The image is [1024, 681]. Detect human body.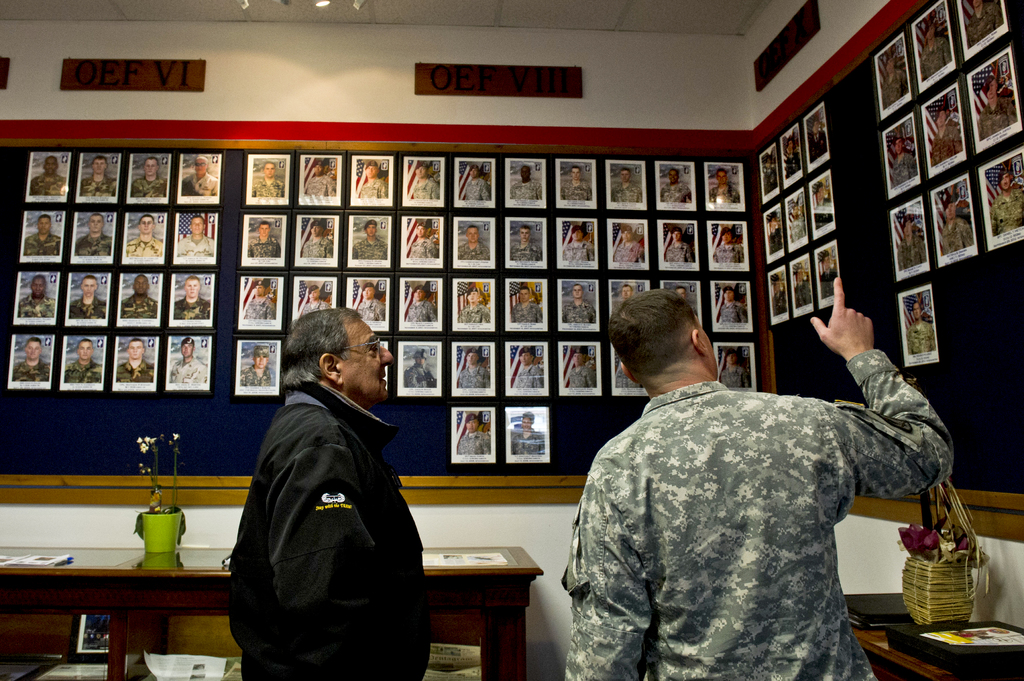
Detection: box(221, 292, 431, 680).
